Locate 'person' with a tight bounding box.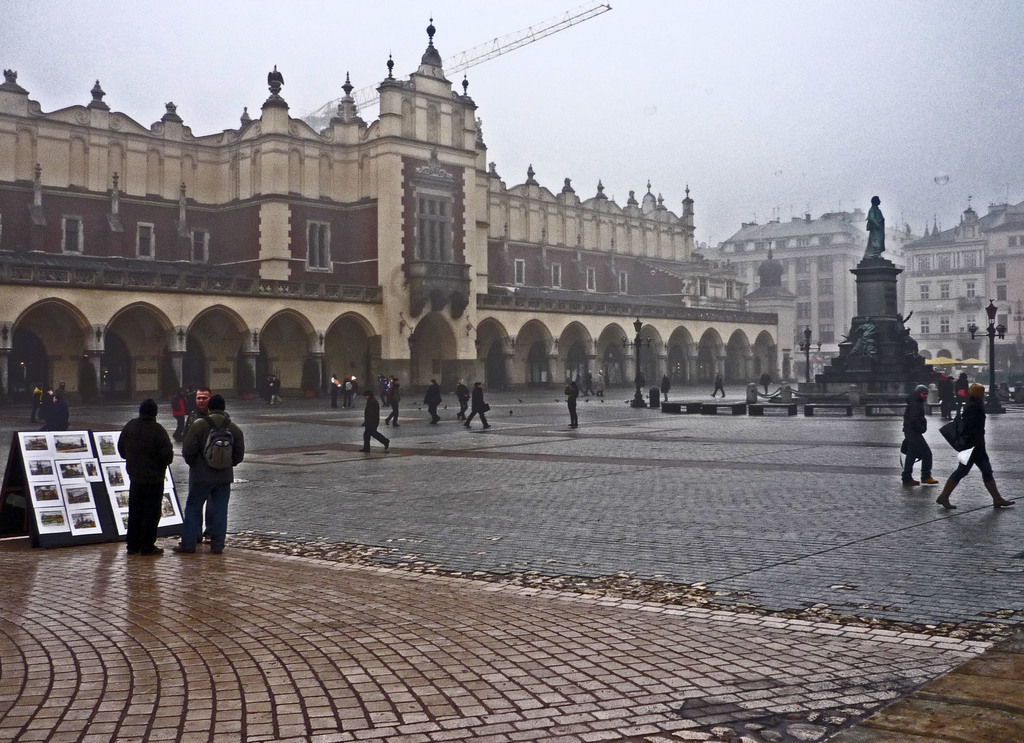
[760,368,774,397].
